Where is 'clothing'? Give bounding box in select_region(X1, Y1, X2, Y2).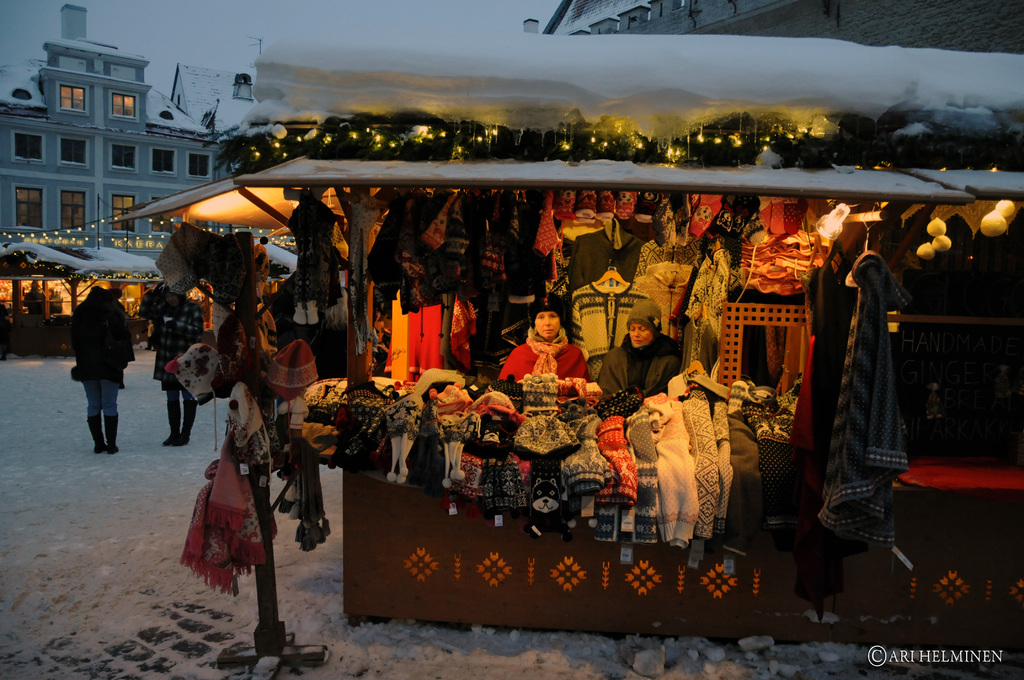
select_region(530, 290, 563, 321).
